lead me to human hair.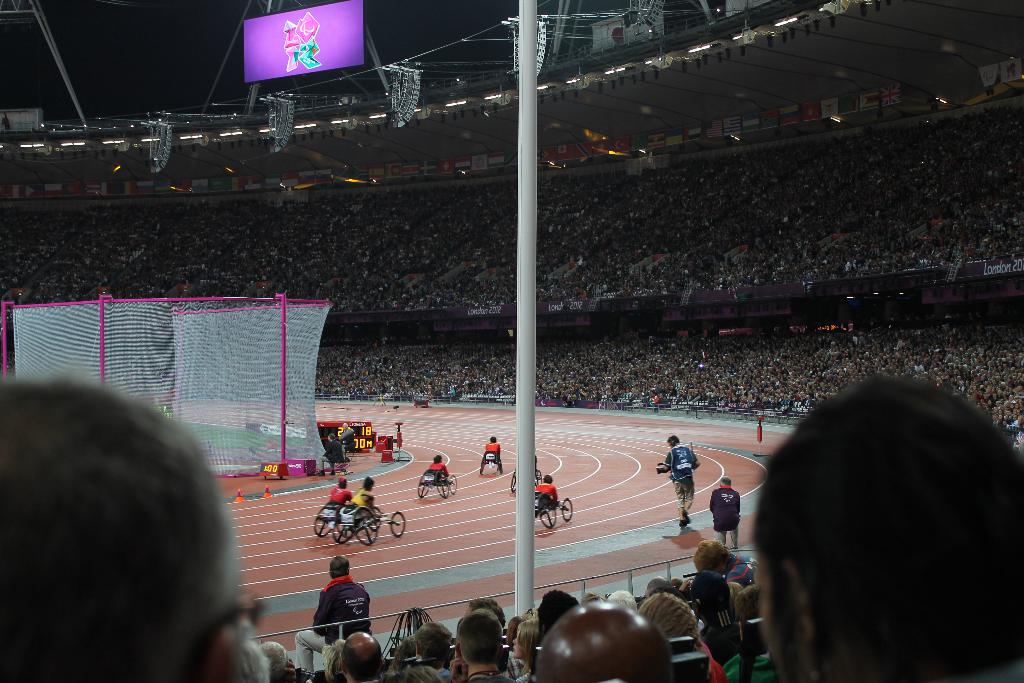
Lead to rect(639, 593, 706, 682).
